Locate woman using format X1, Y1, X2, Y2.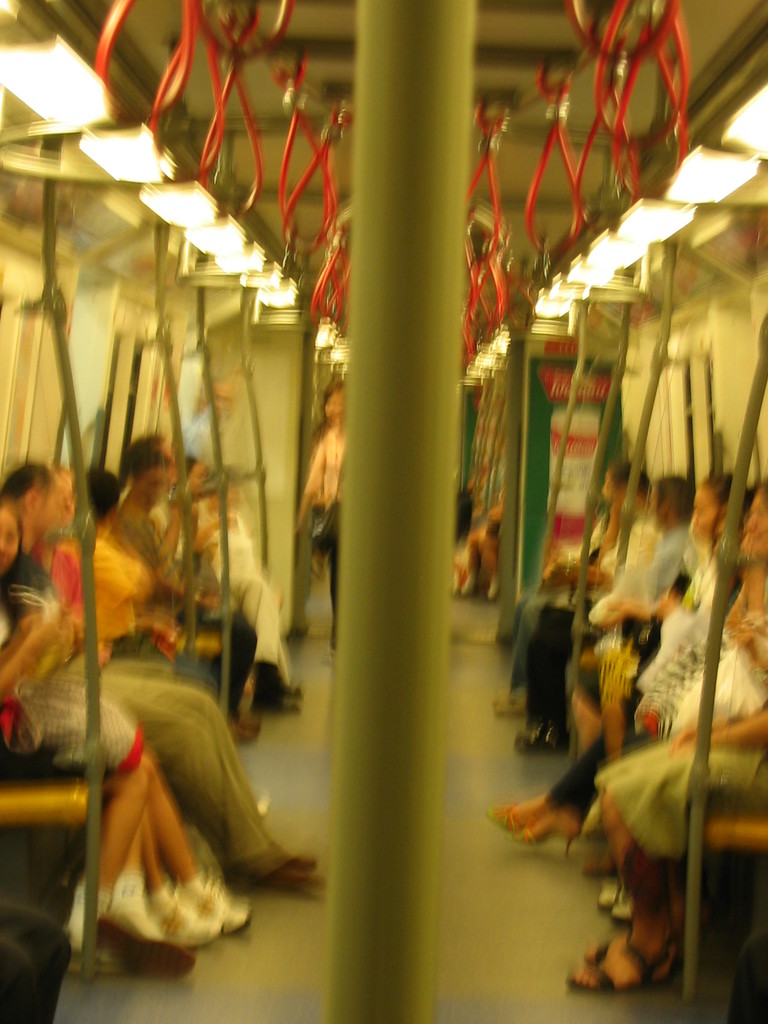
488, 482, 753, 854.
